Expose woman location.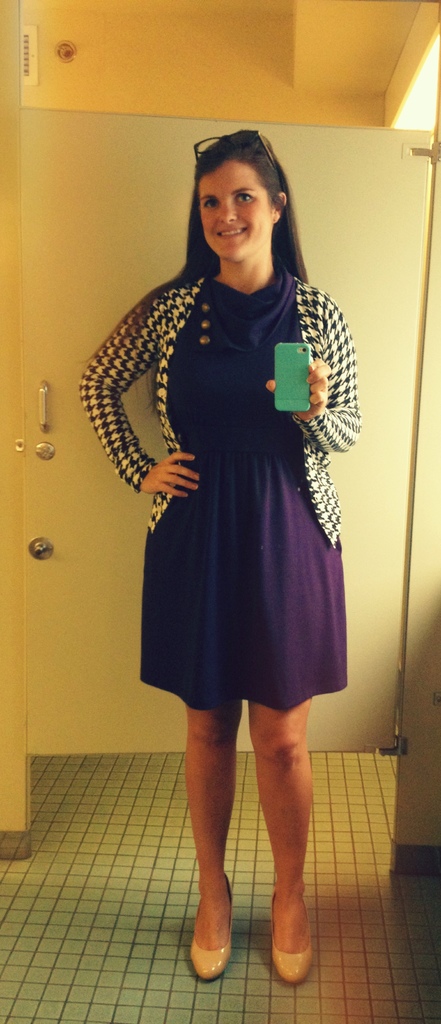
Exposed at locate(77, 125, 364, 986).
